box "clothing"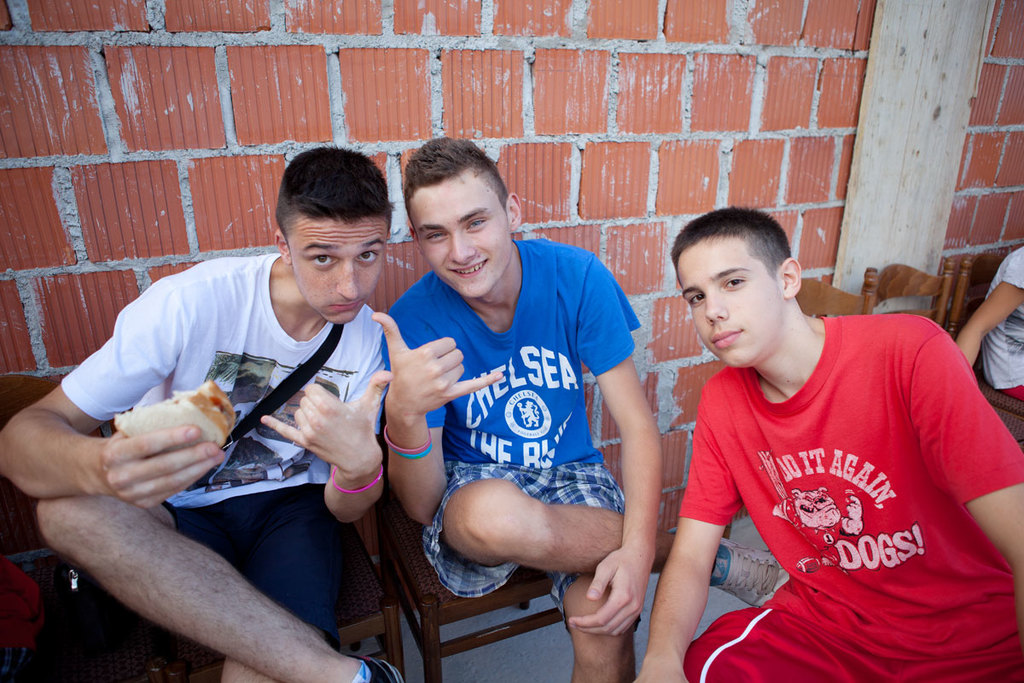
[375,279,649,637]
